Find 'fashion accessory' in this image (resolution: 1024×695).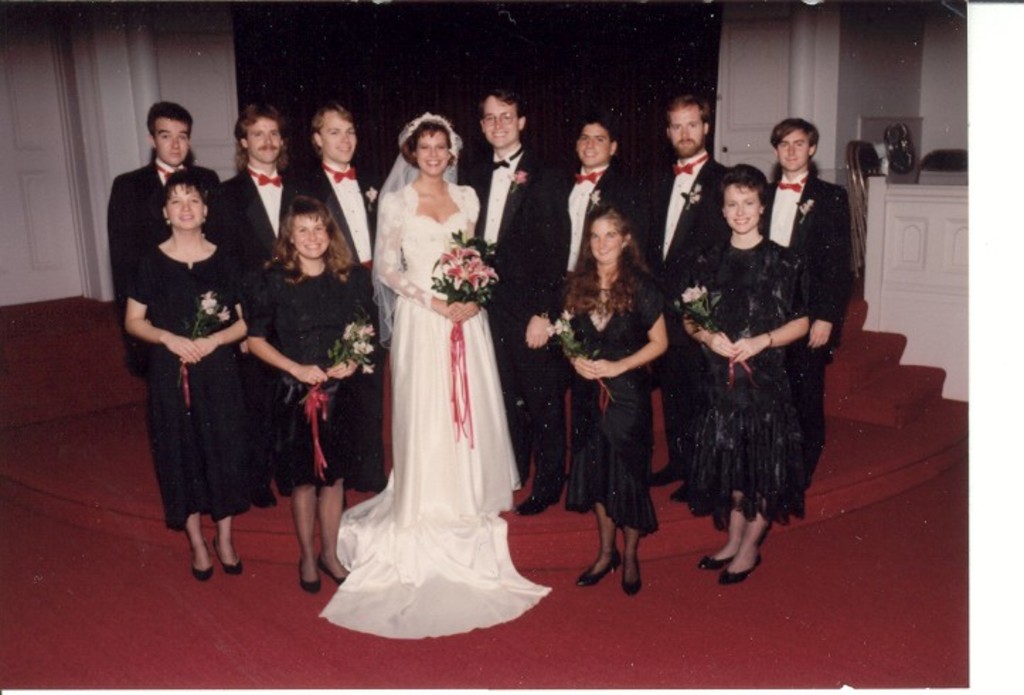
302 556 317 589.
